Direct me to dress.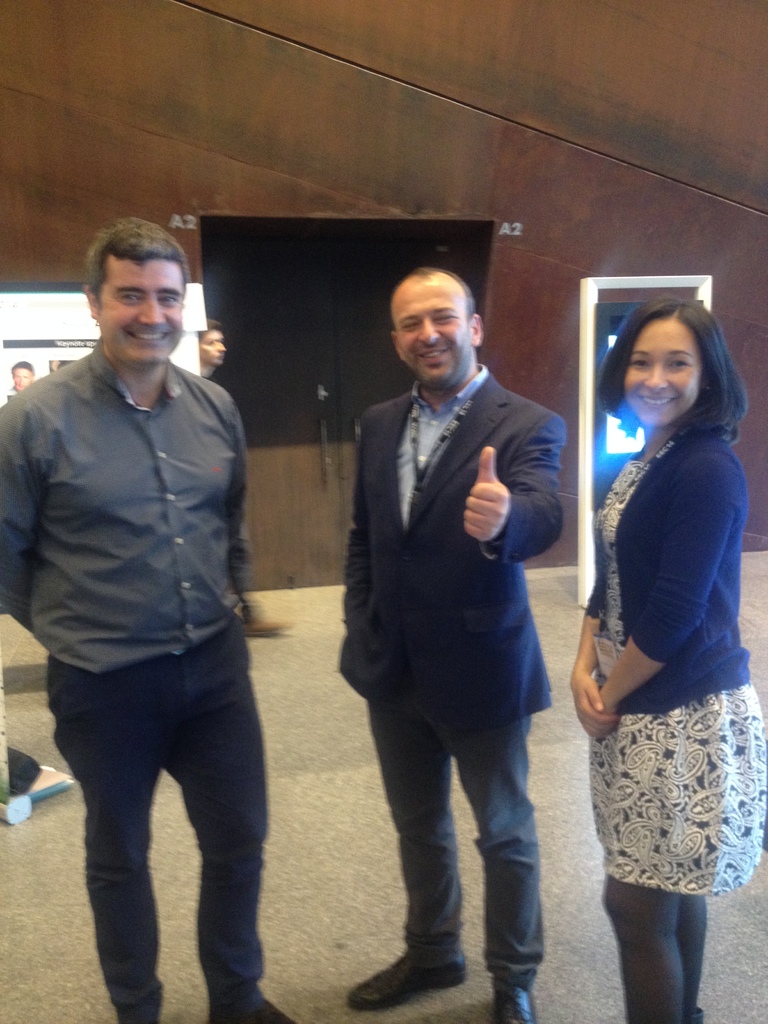
Direction: 589:433:765:898.
